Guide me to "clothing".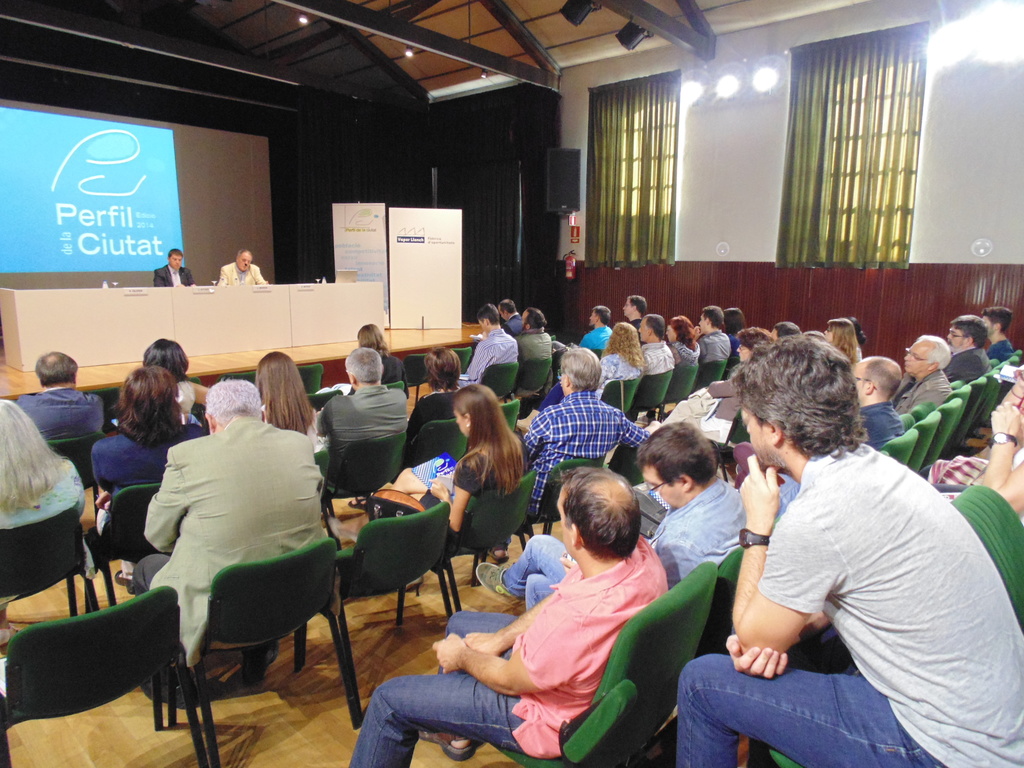
Guidance: bbox(986, 337, 1009, 360).
